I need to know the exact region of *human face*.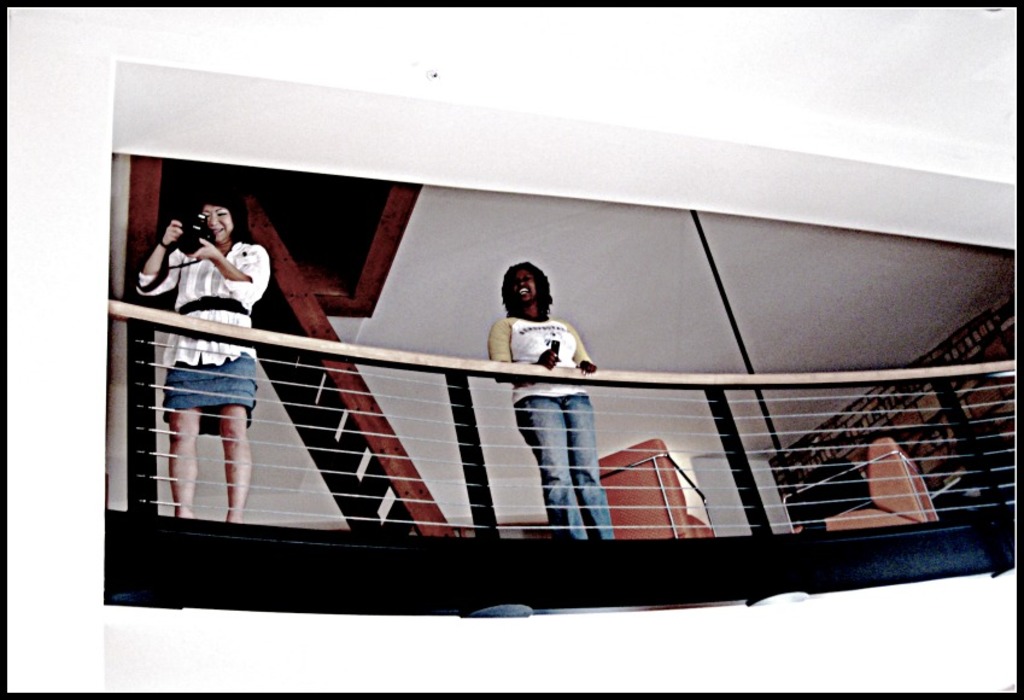
Region: select_region(513, 263, 534, 299).
